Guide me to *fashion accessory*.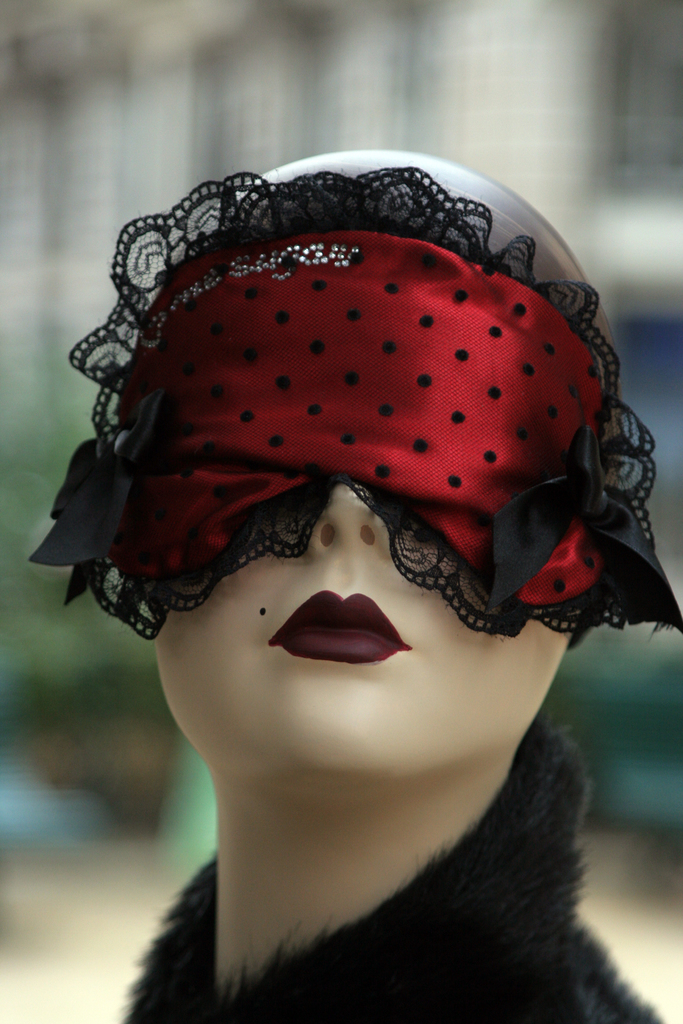
Guidance: {"left": 26, "top": 173, "right": 682, "bottom": 645}.
